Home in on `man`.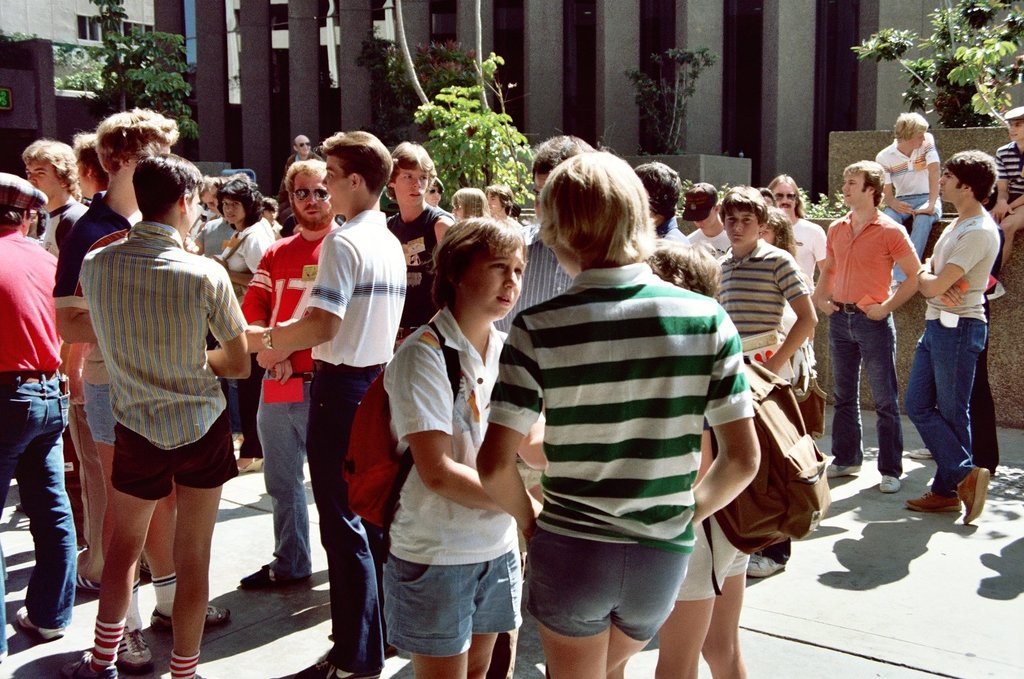
Homed in at 824/155/924/496.
